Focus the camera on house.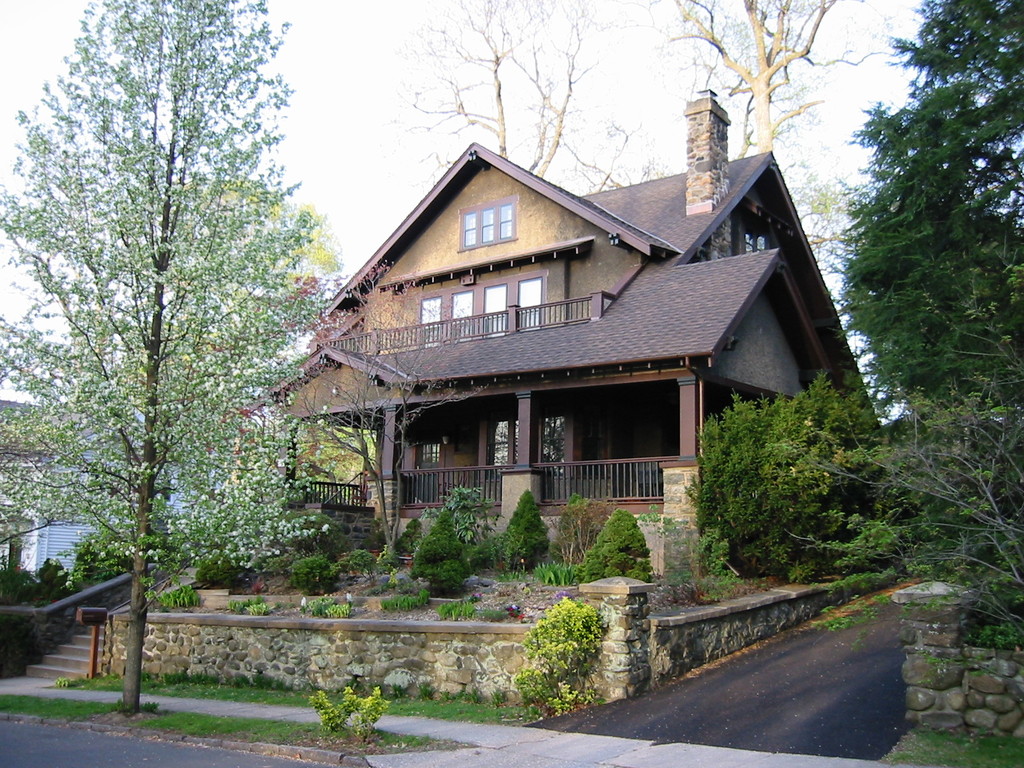
Focus region: x1=0 y1=401 x2=230 y2=593.
